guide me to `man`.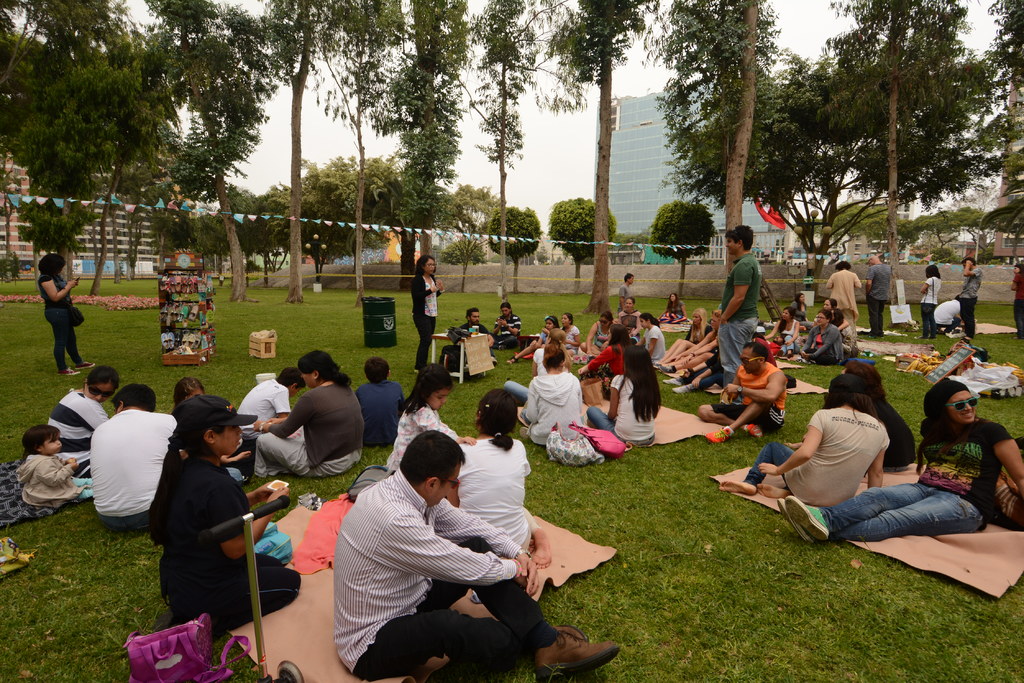
Guidance: (x1=319, y1=413, x2=553, y2=665).
